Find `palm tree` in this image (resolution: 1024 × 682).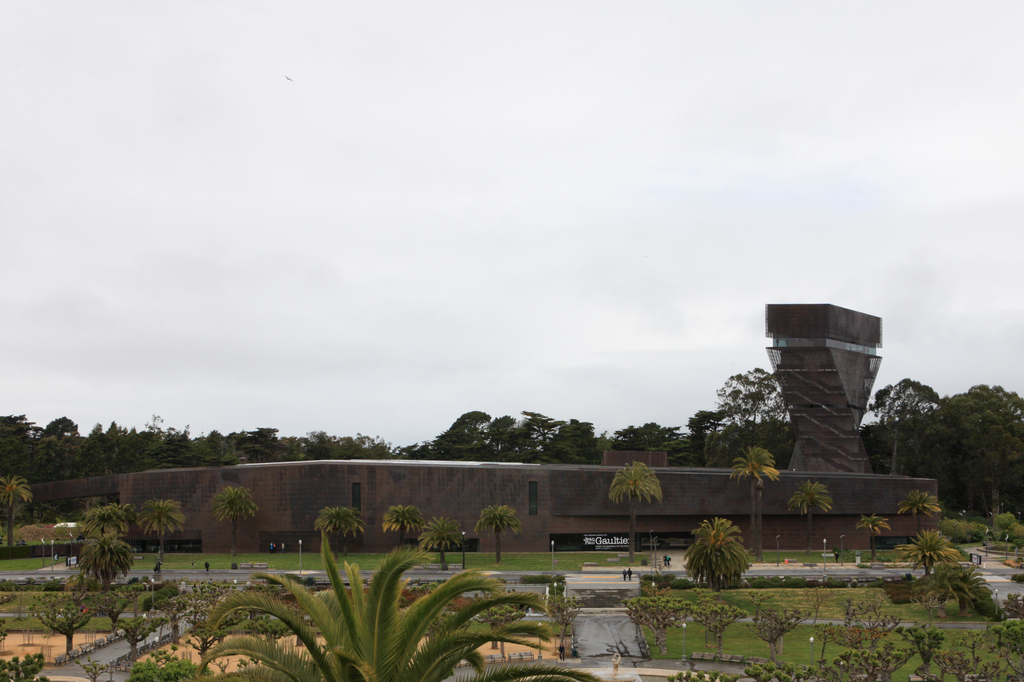
detection(76, 535, 138, 594).
